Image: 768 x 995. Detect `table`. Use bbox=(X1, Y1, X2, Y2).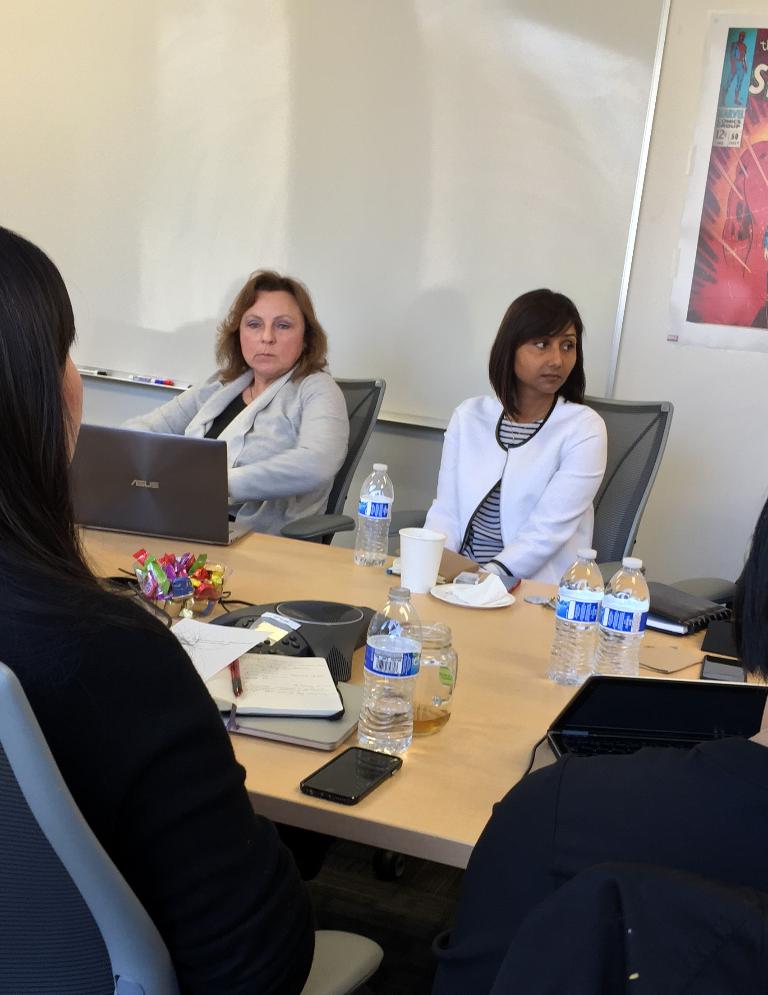
bbox=(254, 530, 767, 877).
